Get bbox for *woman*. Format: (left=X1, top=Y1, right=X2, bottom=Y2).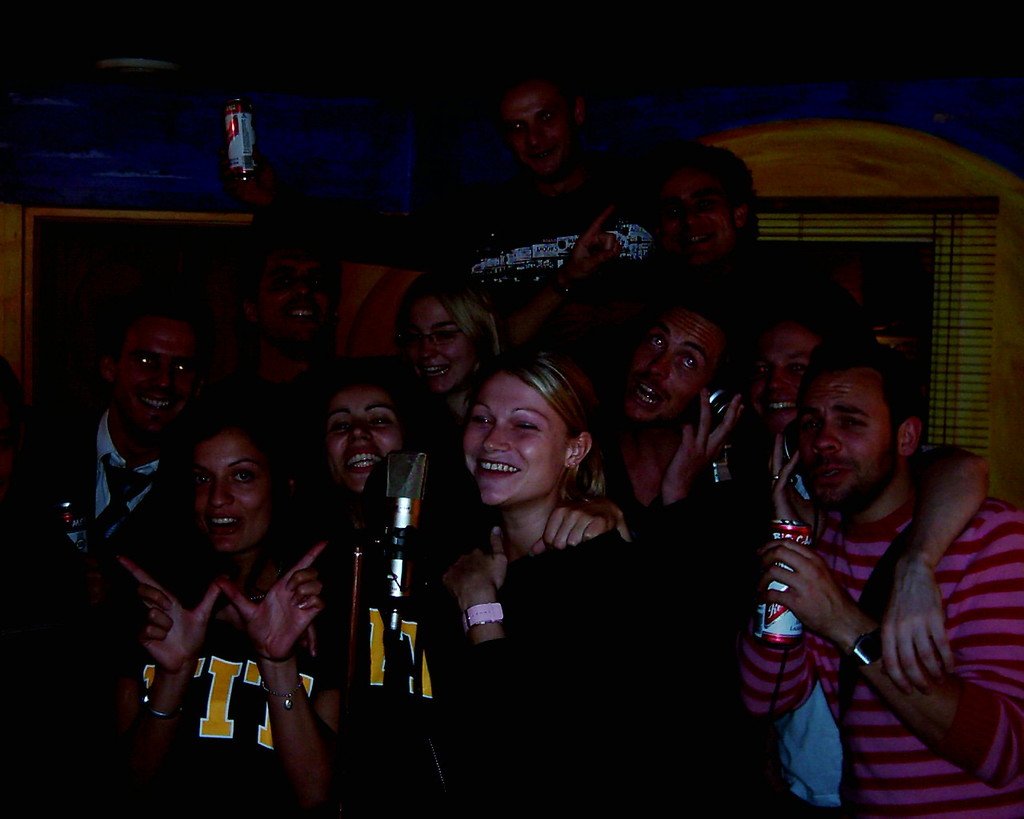
(left=725, top=278, right=997, bottom=711).
